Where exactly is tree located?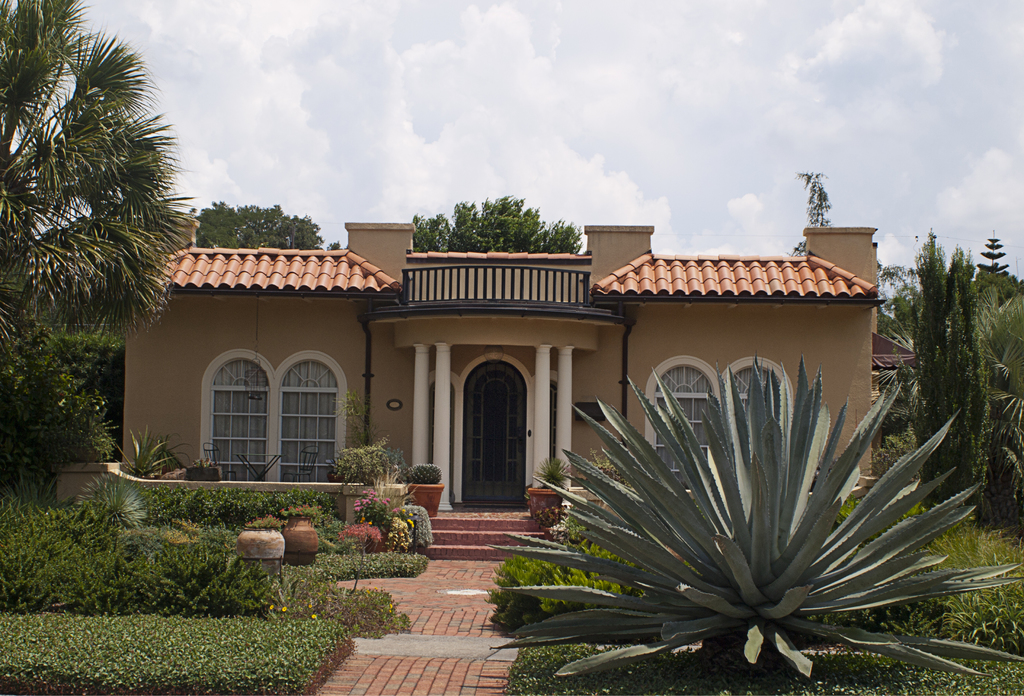
Its bounding box is [x1=906, y1=225, x2=995, y2=529].
